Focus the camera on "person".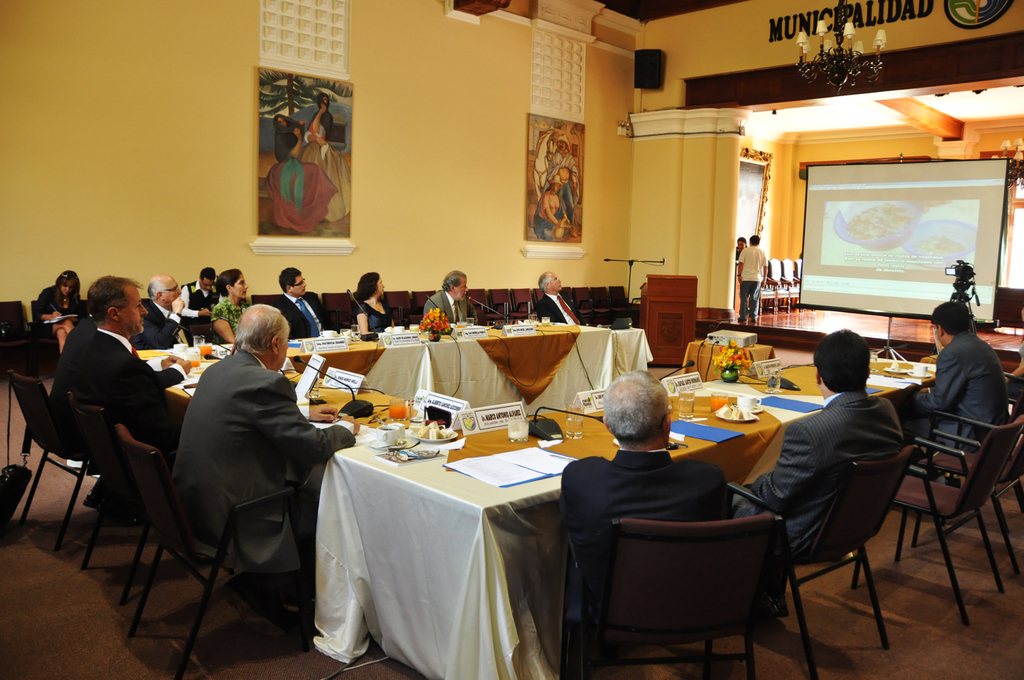
Focus region: <bbox>209, 270, 255, 343</bbox>.
